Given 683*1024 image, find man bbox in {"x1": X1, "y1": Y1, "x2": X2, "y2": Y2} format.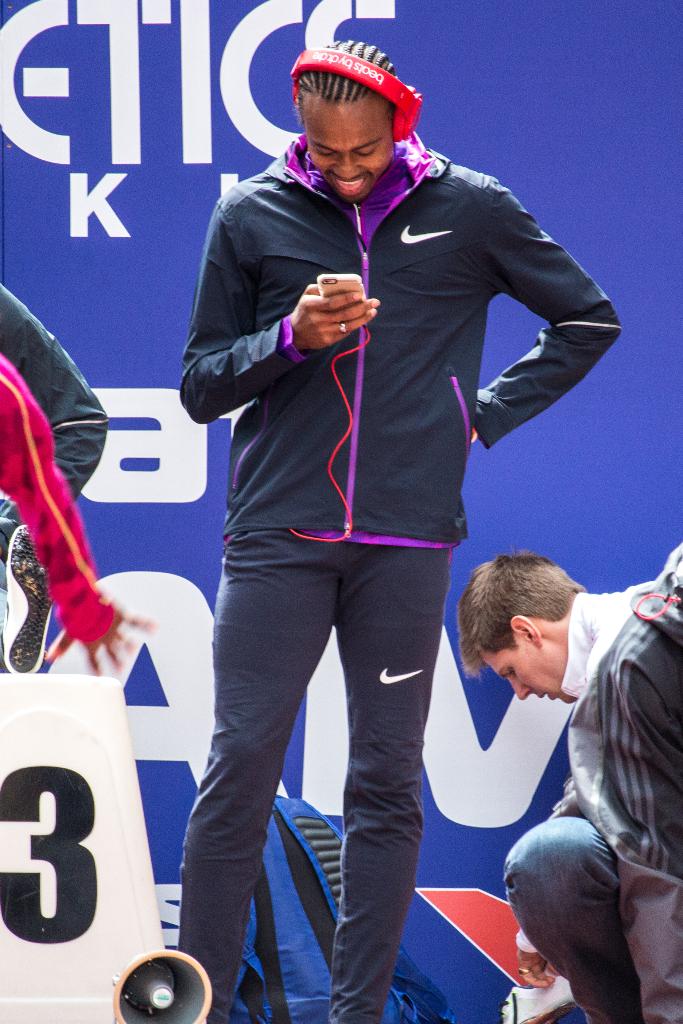
{"x1": 180, "y1": 42, "x2": 621, "y2": 1023}.
